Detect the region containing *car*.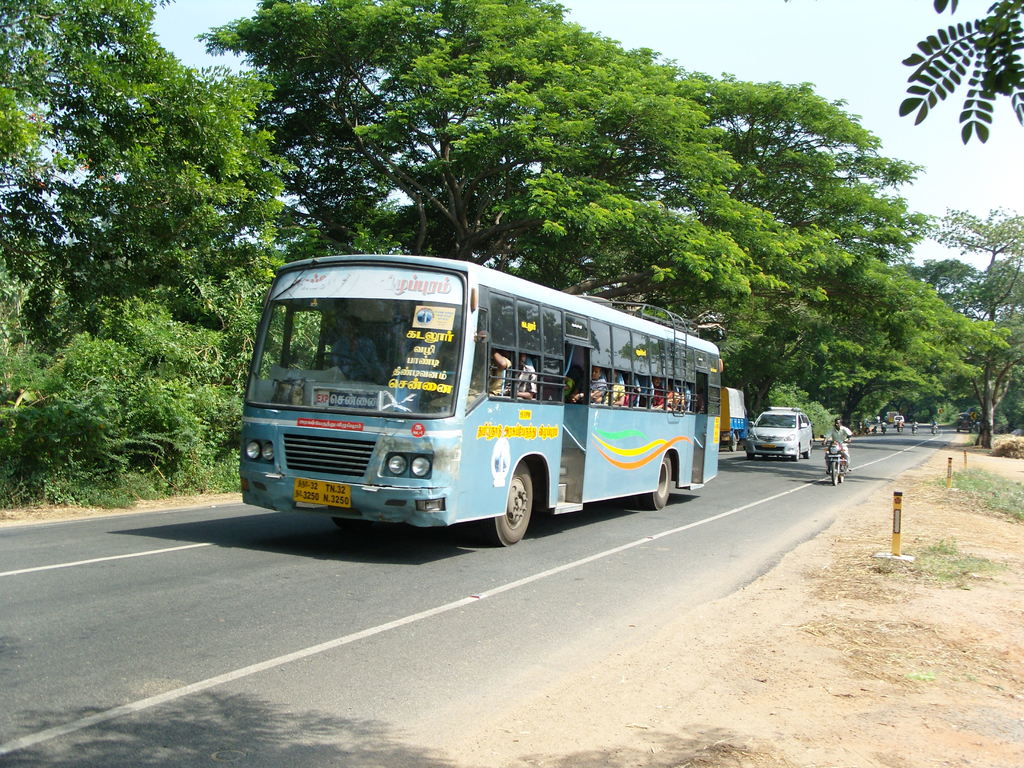
[x1=748, y1=408, x2=812, y2=463].
